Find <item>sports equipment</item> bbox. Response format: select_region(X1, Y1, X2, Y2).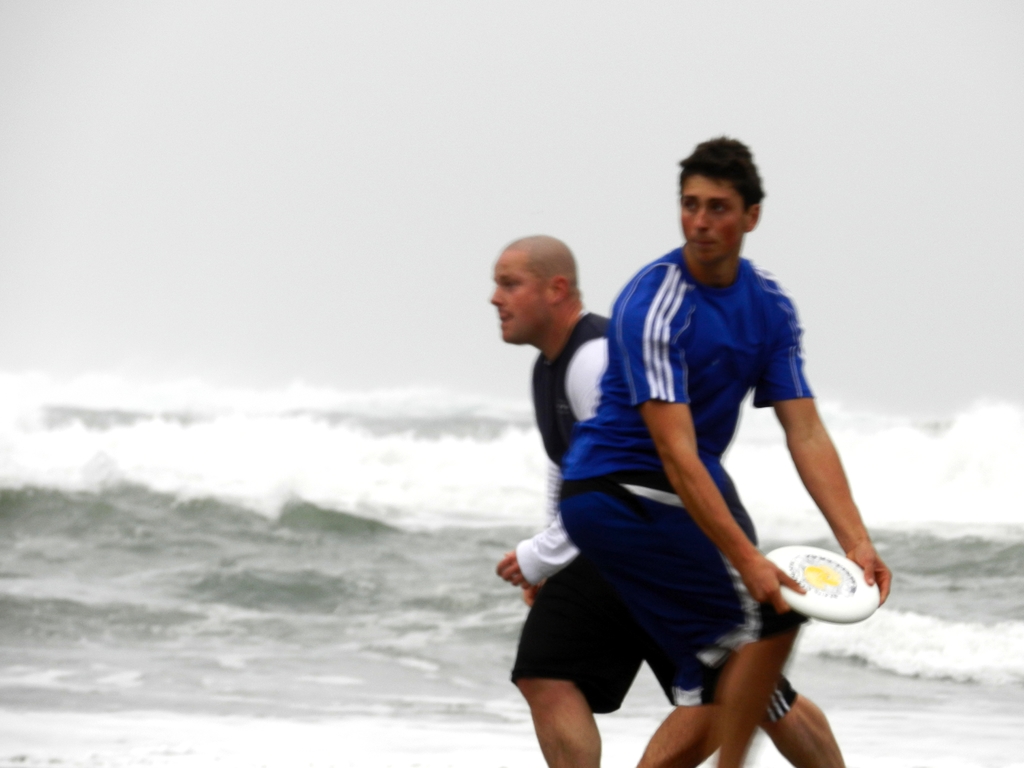
select_region(758, 543, 880, 625).
